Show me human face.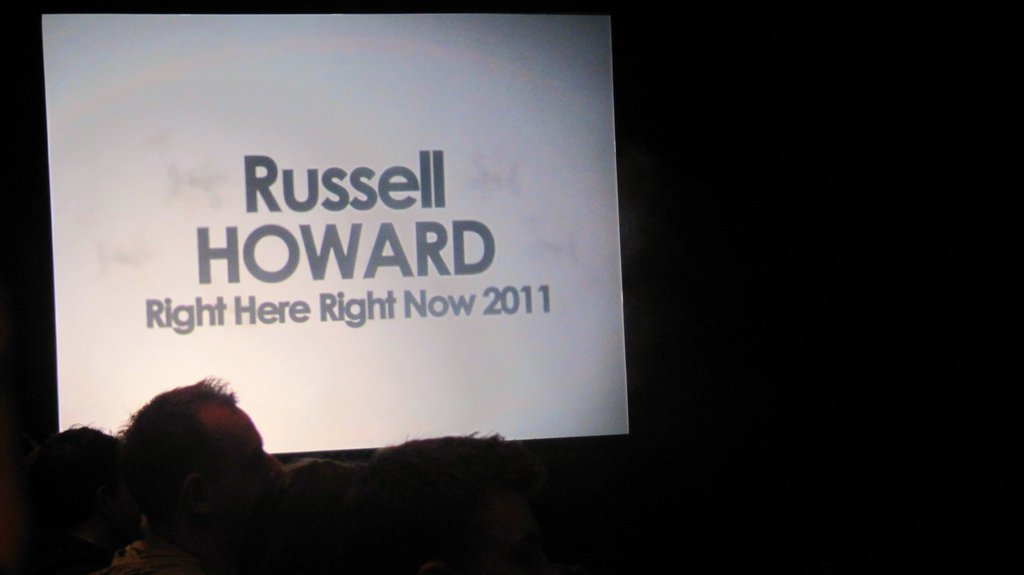
human face is here: [452, 487, 556, 574].
